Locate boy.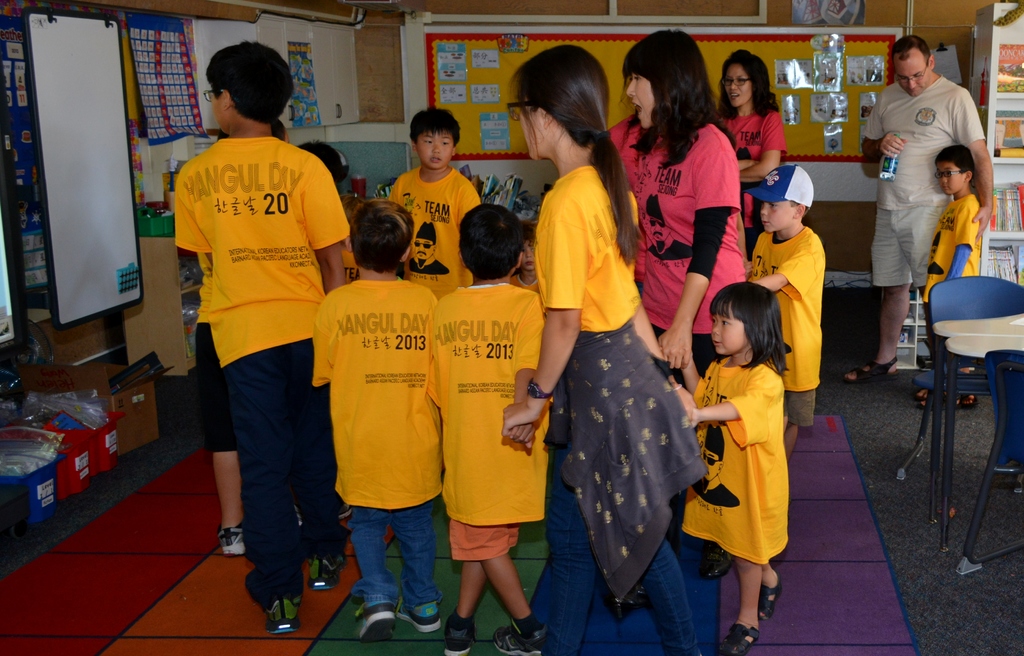
Bounding box: bbox(509, 216, 539, 295).
